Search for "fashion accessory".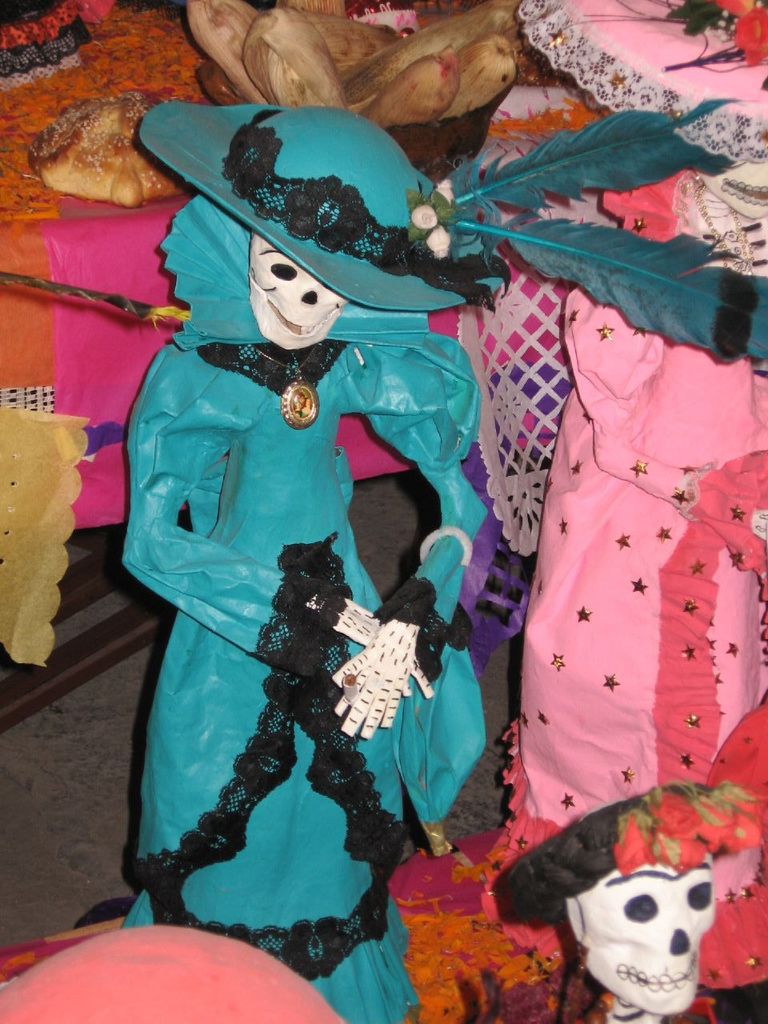
Found at 492:778:765:929.
